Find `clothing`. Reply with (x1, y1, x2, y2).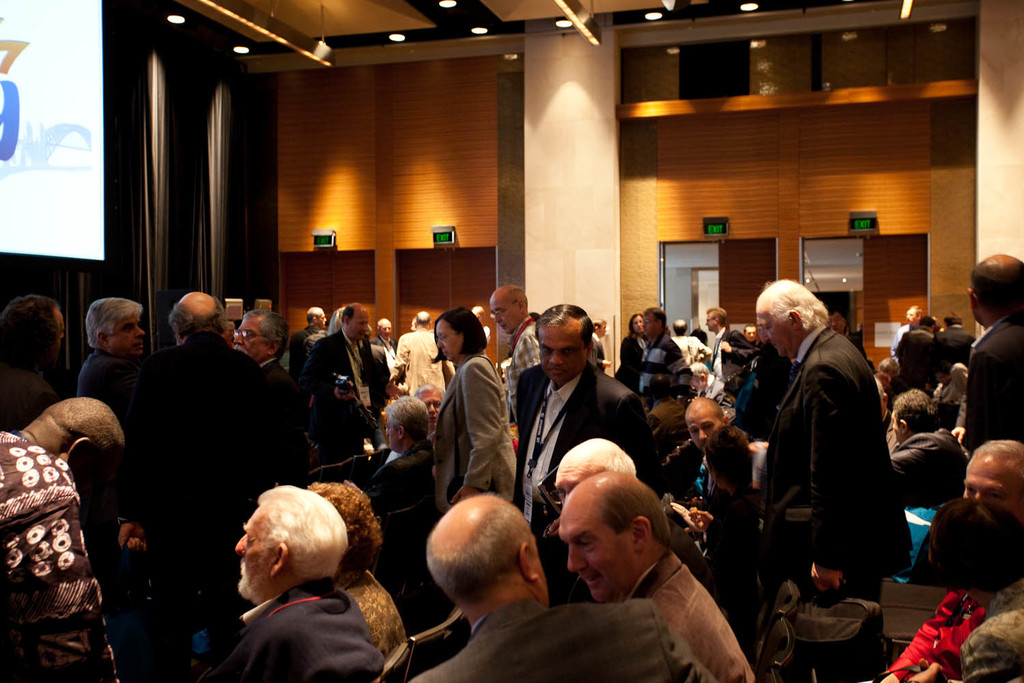
(203, 570, 389, 682).
